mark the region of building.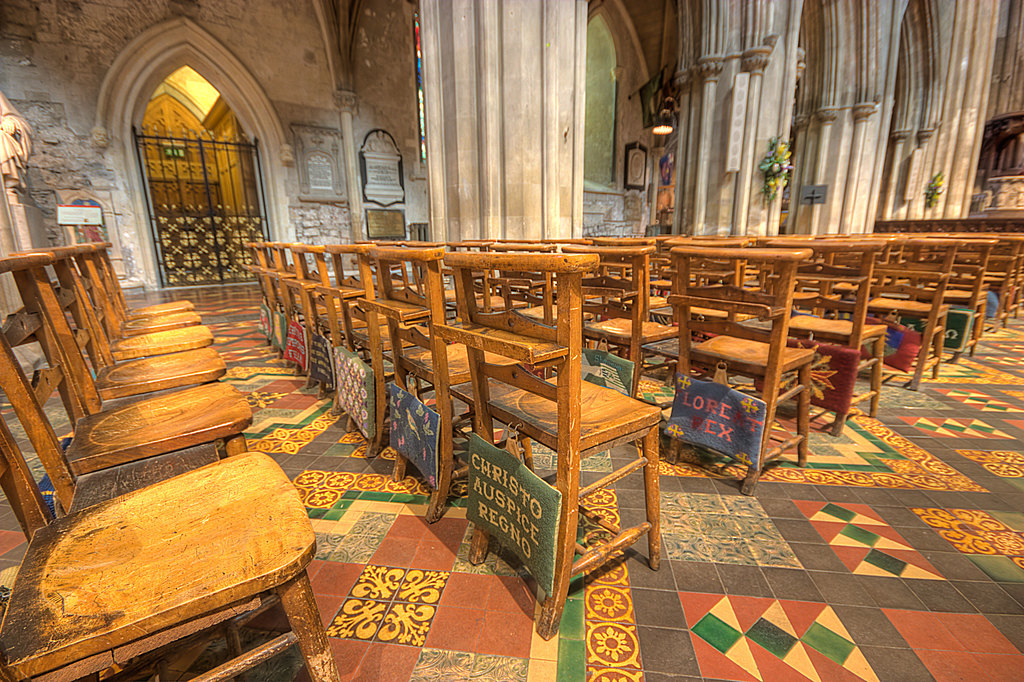
Region: <bbox>0, 0, 1023, 681</bbox>.
